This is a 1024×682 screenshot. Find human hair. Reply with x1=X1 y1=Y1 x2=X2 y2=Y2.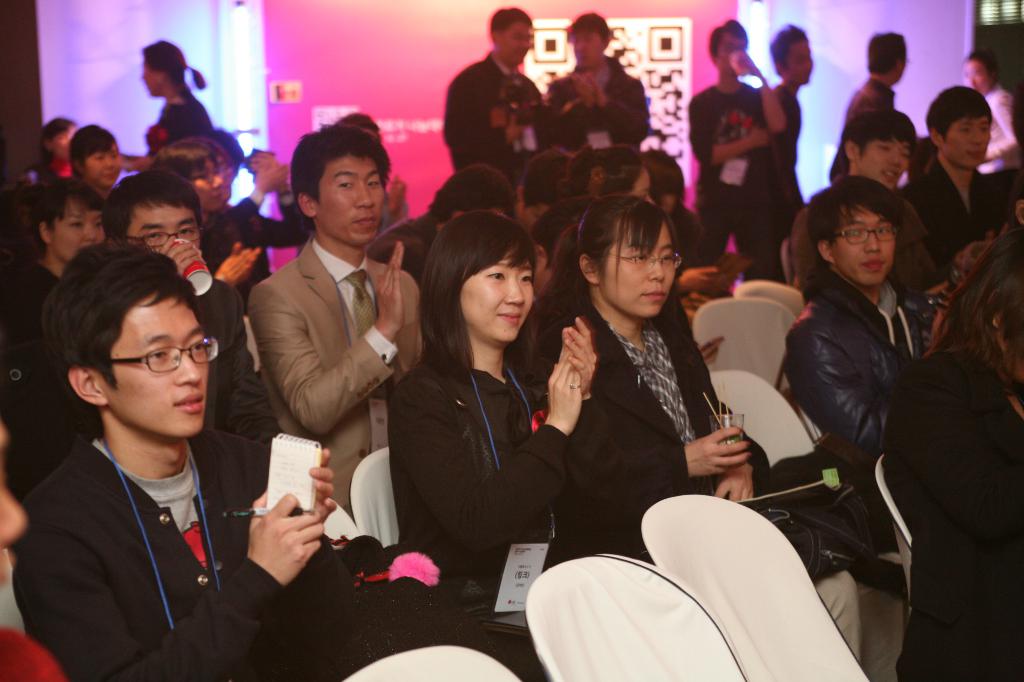
x1=428 y1=161 x2=516 y2=227.
